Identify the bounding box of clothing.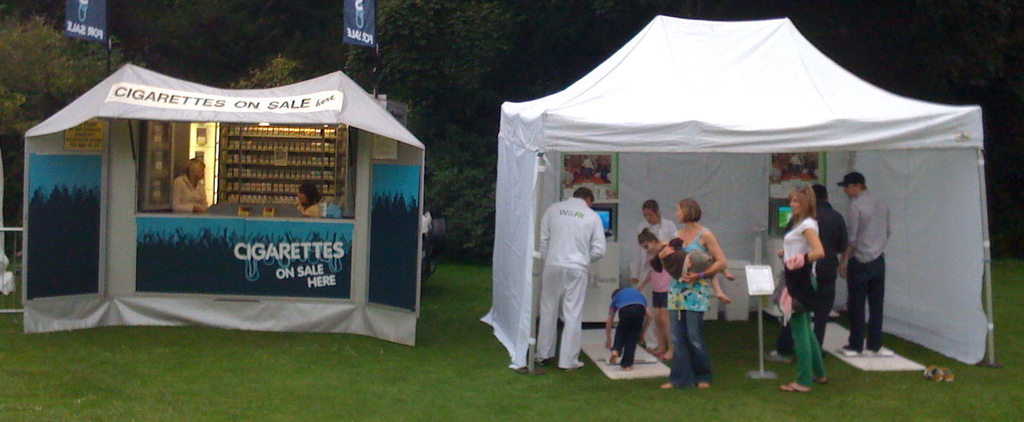
(x1=170, y1=171, x2=210, y2=209).
